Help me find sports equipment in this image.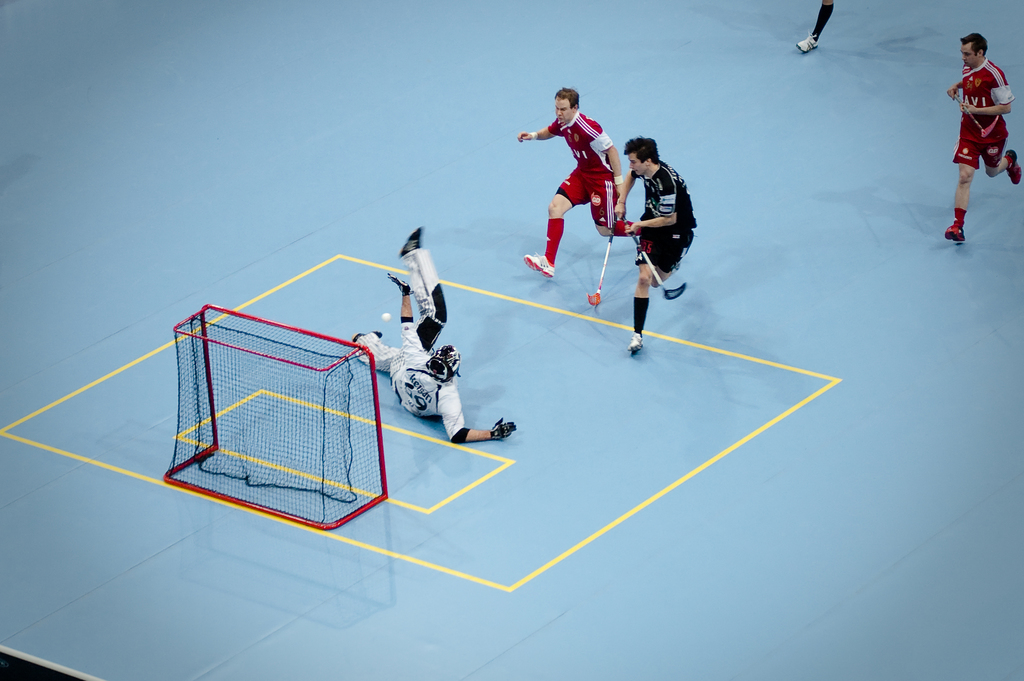
Found it: 490, 417, 515, 438.
